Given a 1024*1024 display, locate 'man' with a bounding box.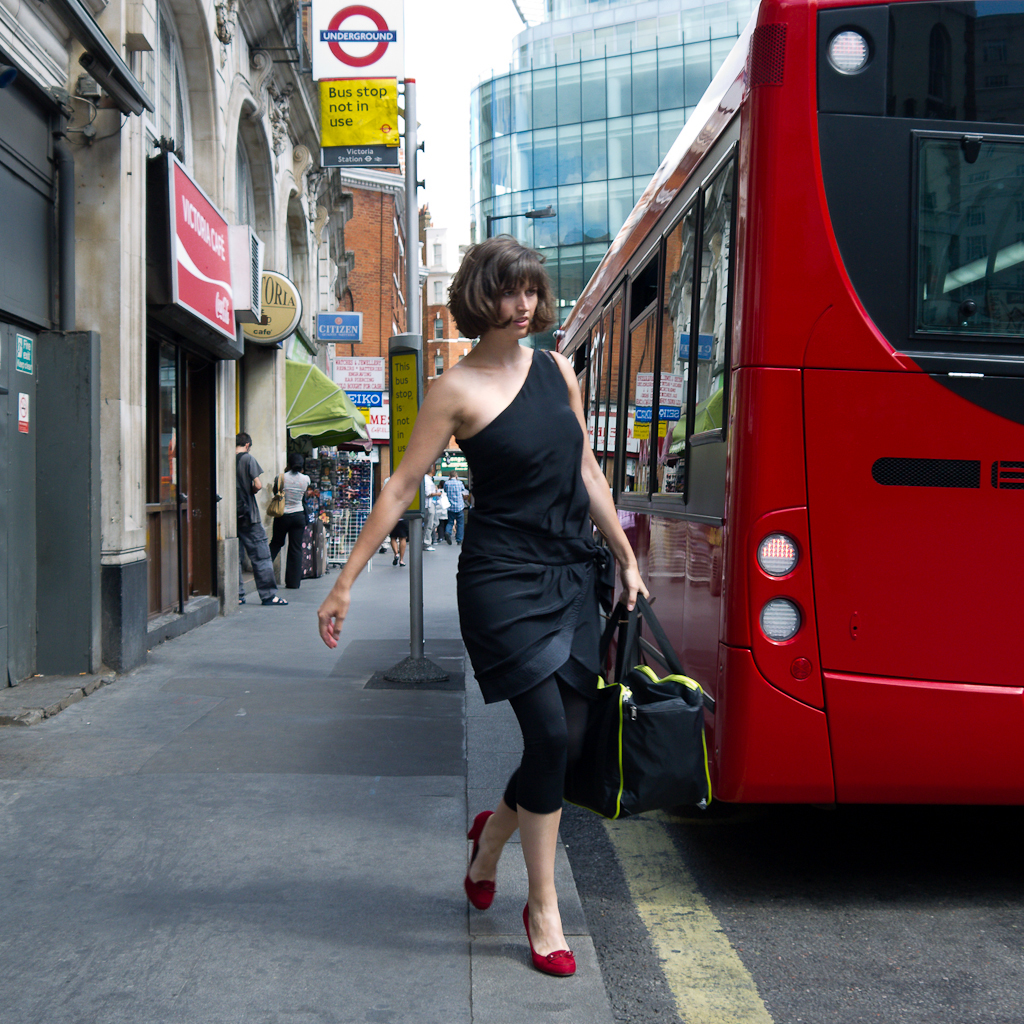
Located: 238,434,291,605.
